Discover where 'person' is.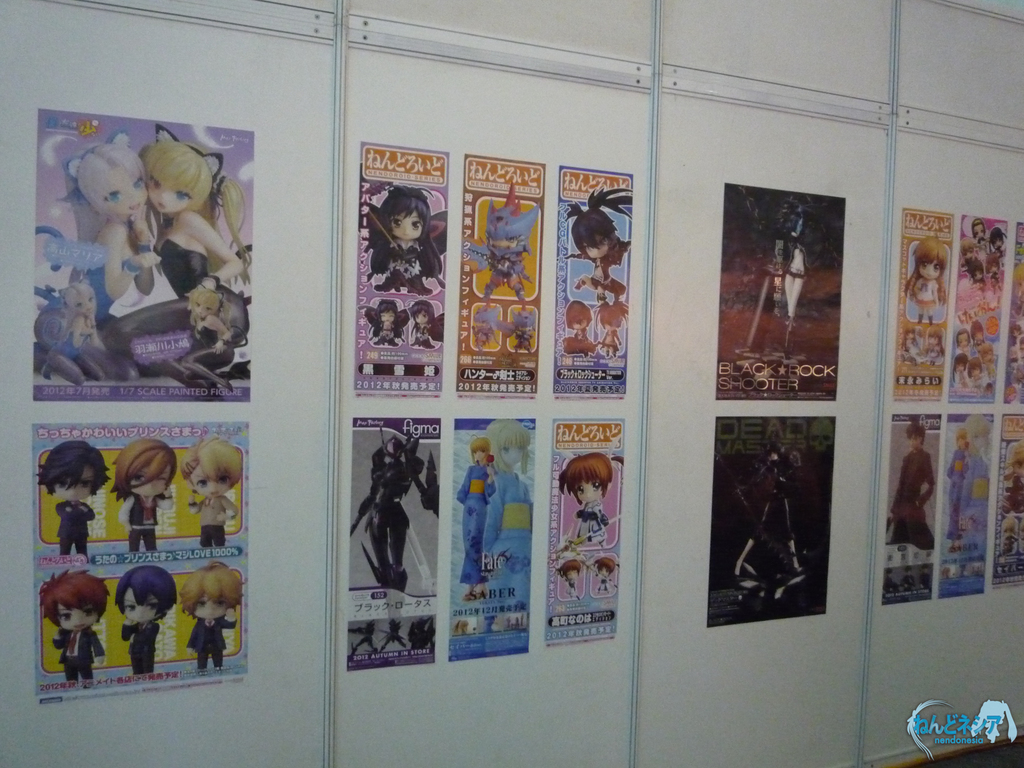
Discovered at l=33, t=566, r=106, b=693.
